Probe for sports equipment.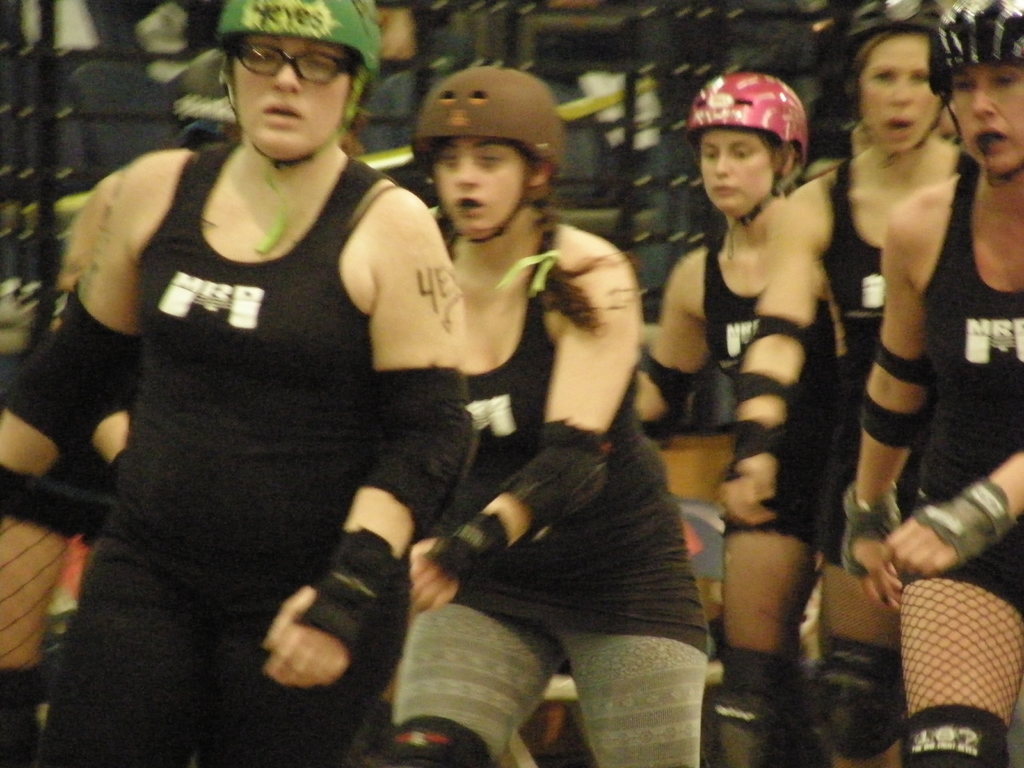
Probe result: bbox=[689, 76, 808, 234].
